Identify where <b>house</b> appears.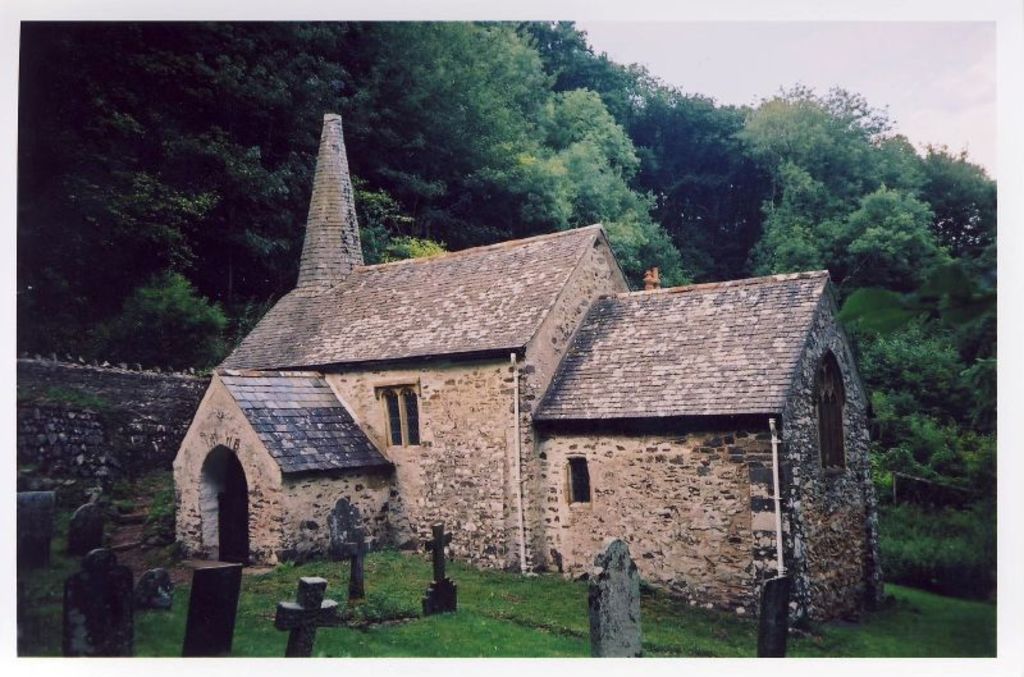
Appears at bbox=(211, 123, 854, 636).
